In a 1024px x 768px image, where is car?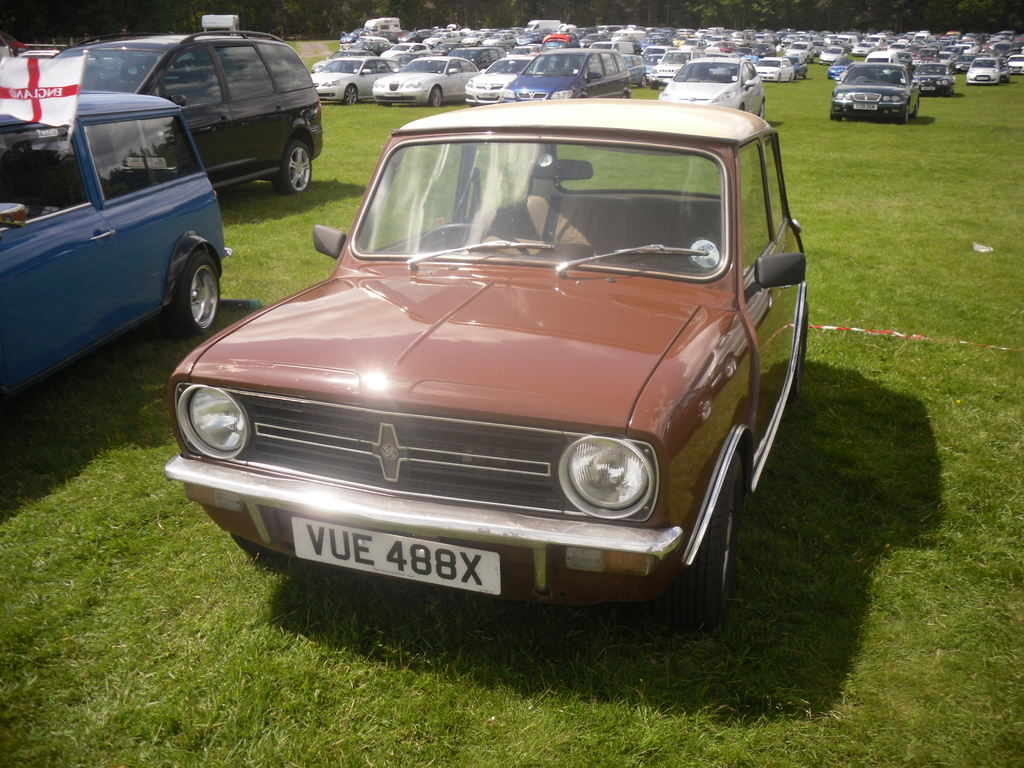
left=12, top=48, right=113, bottom=59.
